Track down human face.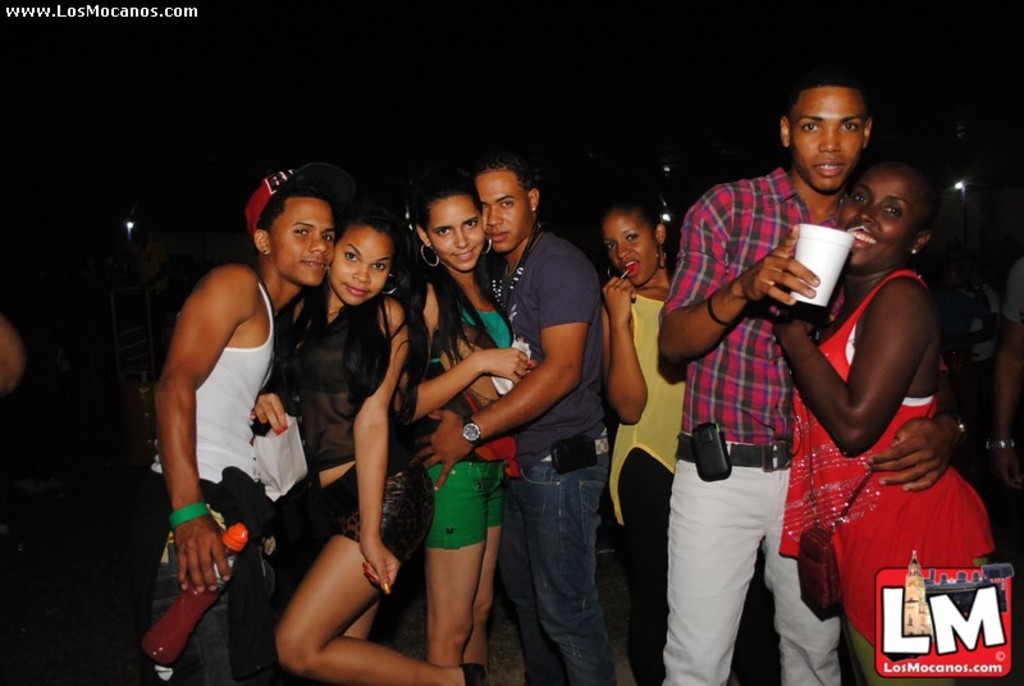
Tracked to BBox(338, 219, 392, 306).
